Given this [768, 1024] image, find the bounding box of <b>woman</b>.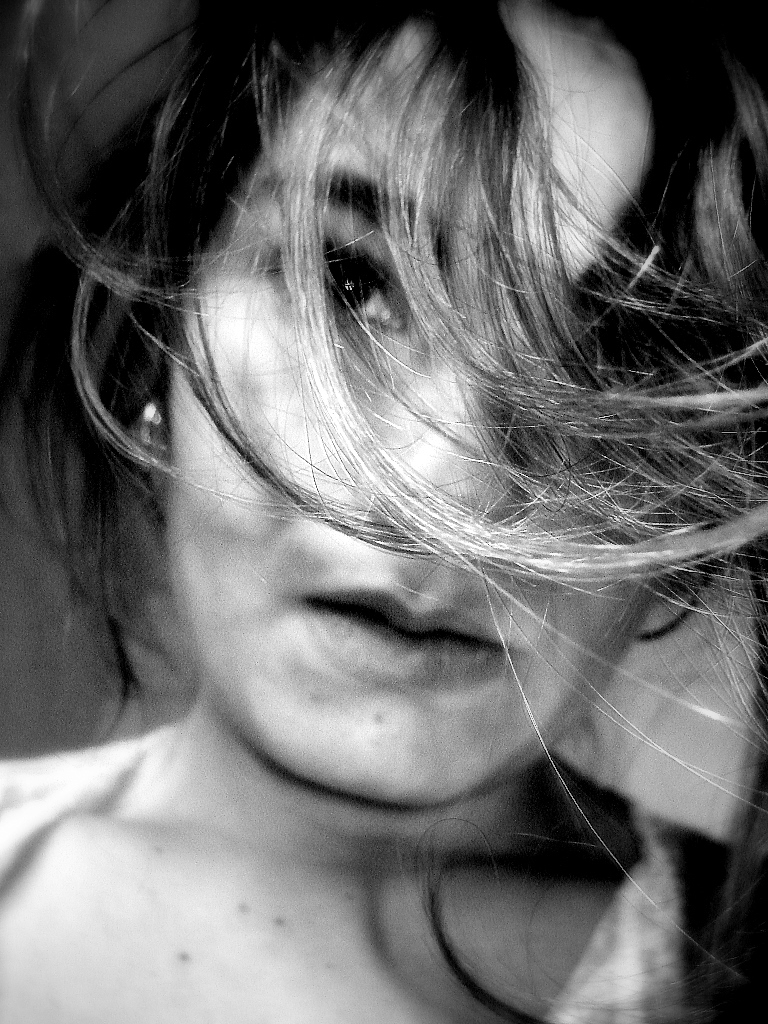
left=0, top=0, right=744, bottom=1022.
